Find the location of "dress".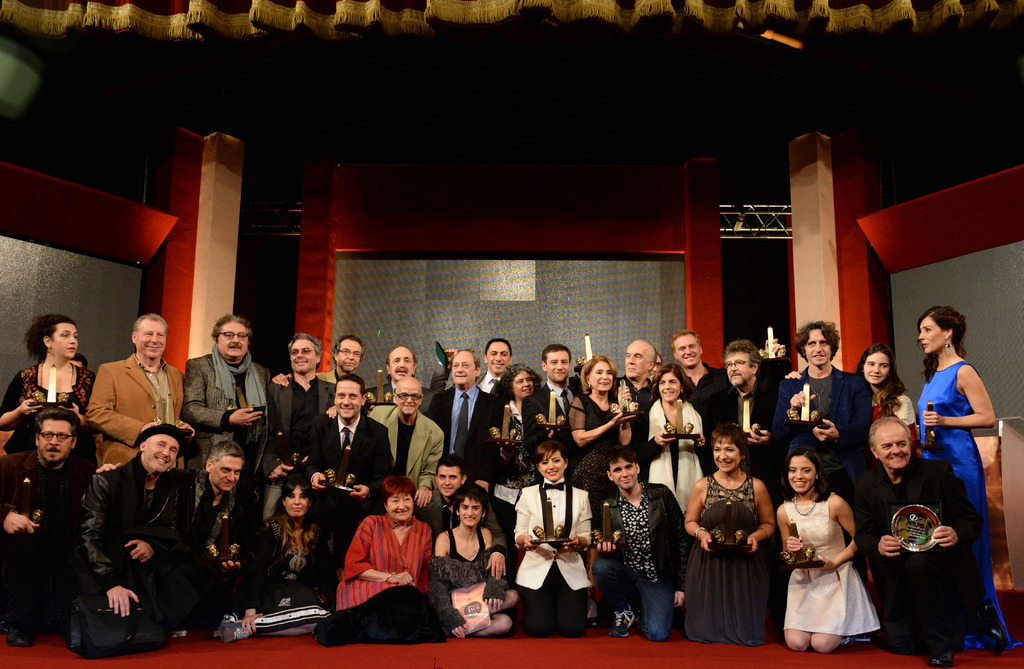
Location: {"x1": 0, "y1": 370, "x2": 102, "y2": 485}.
